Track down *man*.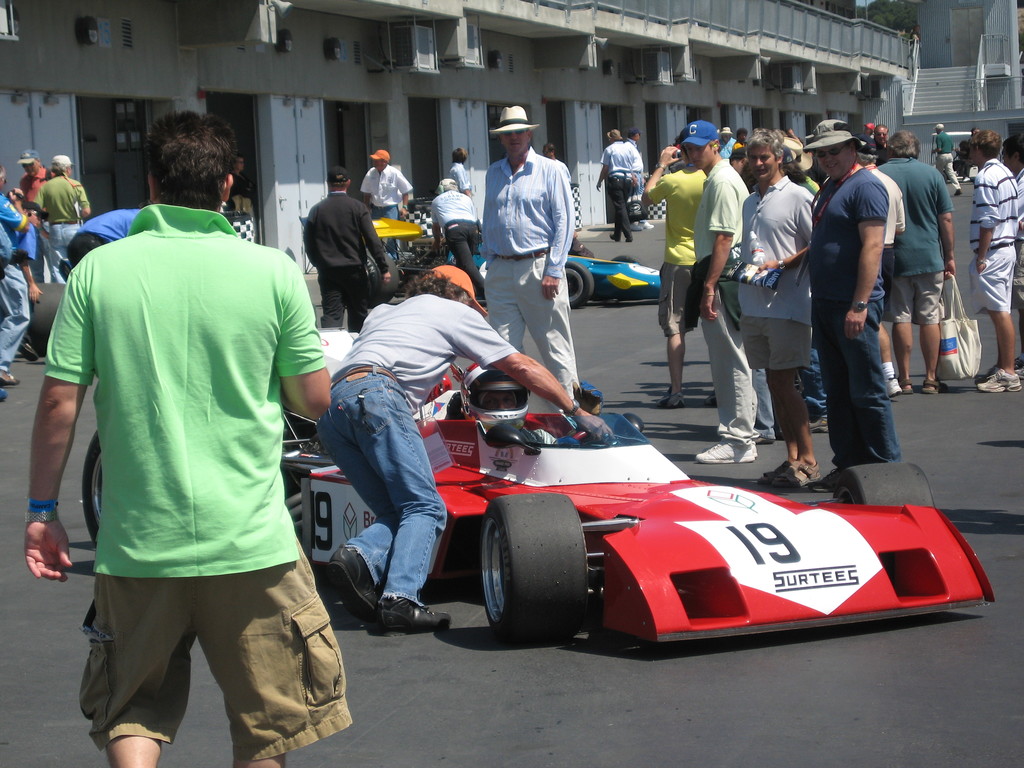
Tracked to (938, 127, 956, 189).
